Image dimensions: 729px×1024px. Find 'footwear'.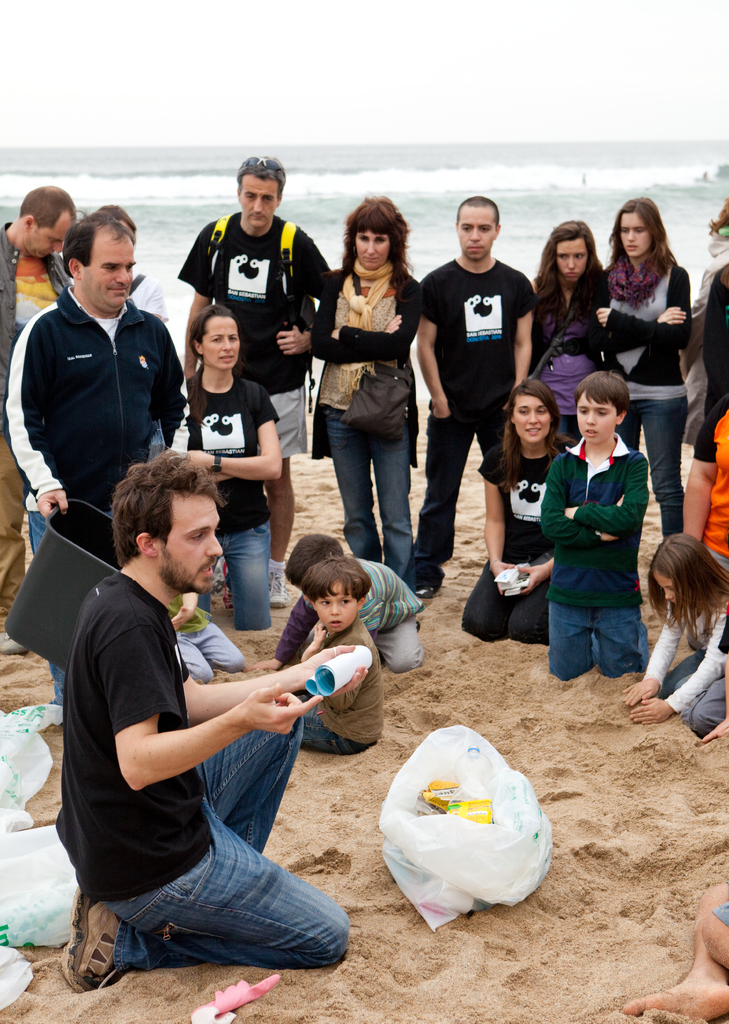
(418,565,441,602).
